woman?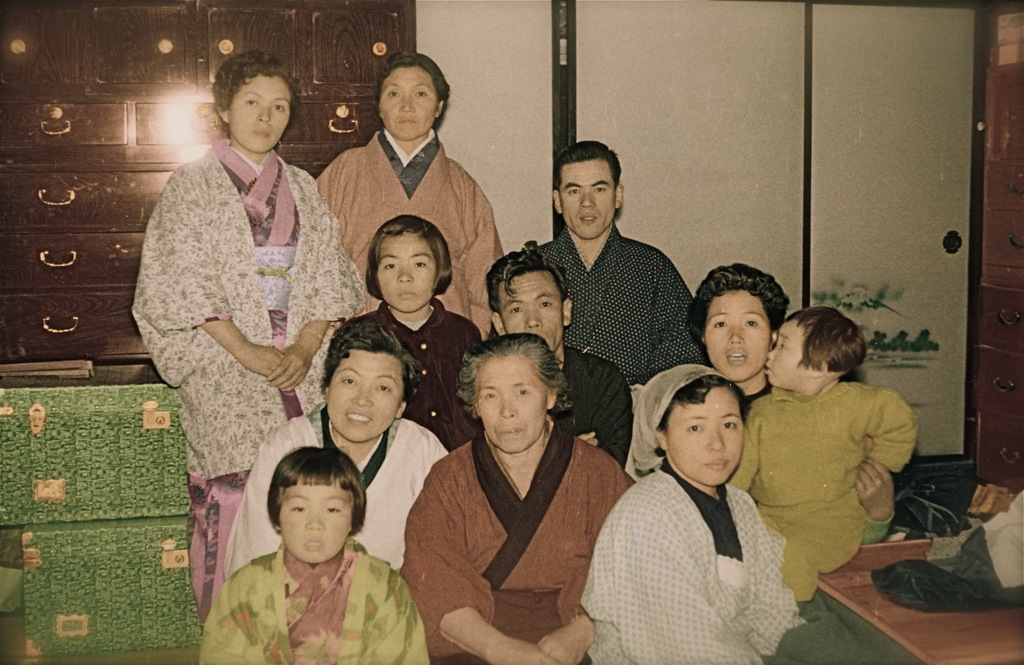
rect(394, 334, 638, 664)
